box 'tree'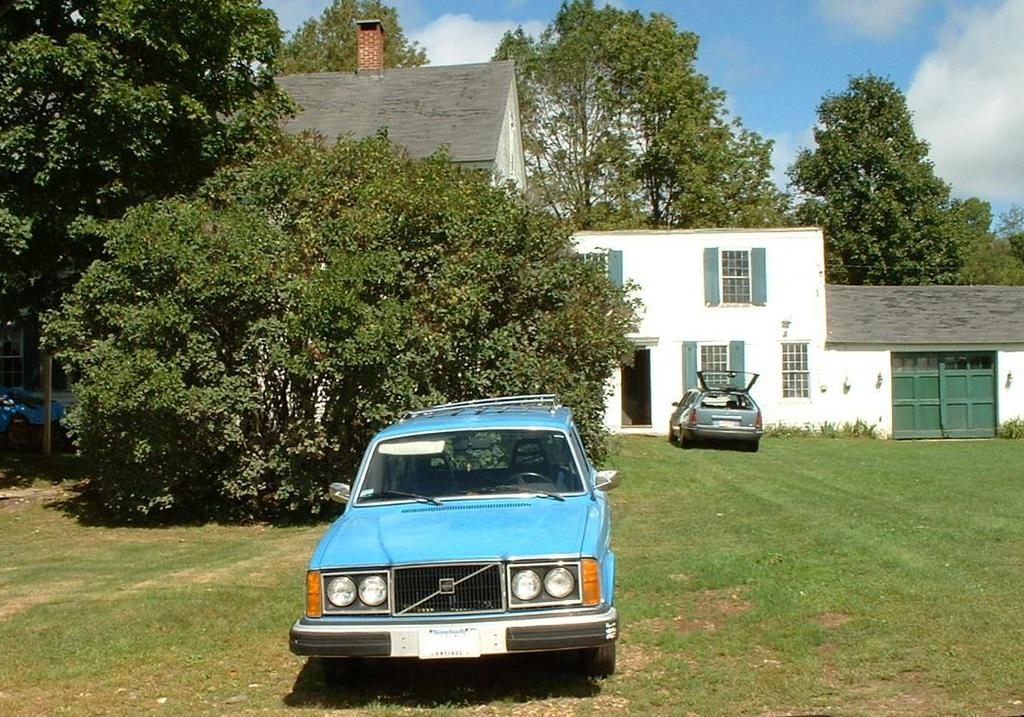
bbox(480, 0, 790, 227)
